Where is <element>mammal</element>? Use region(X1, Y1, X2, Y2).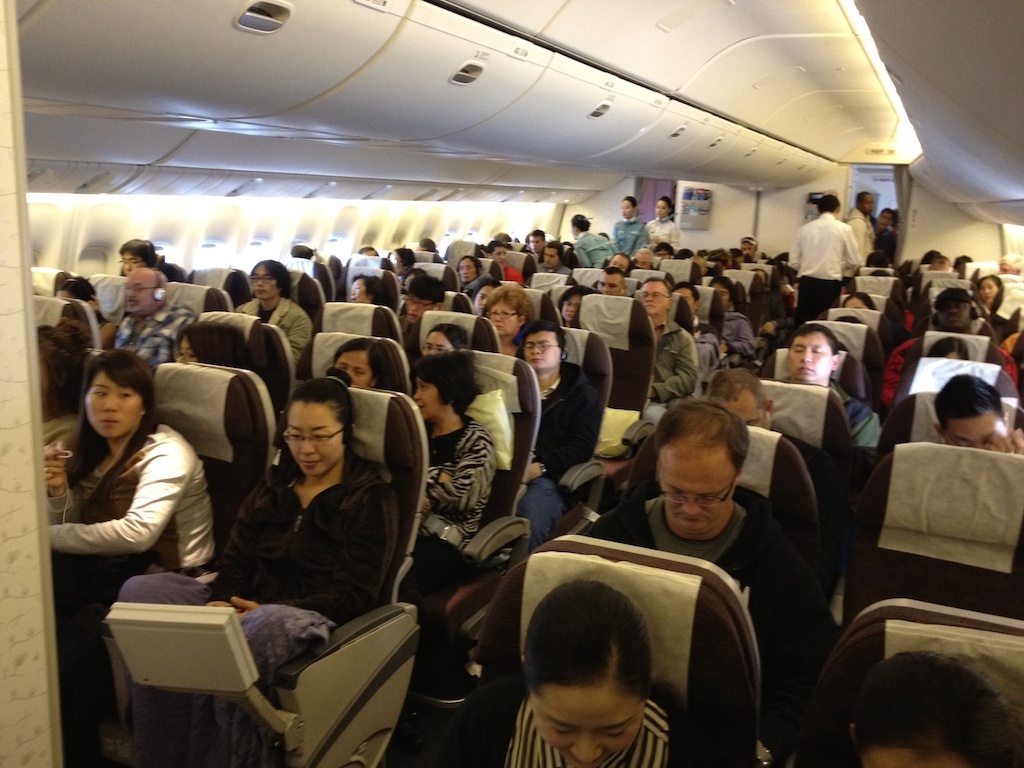
region(114, 362, 402, 707).
